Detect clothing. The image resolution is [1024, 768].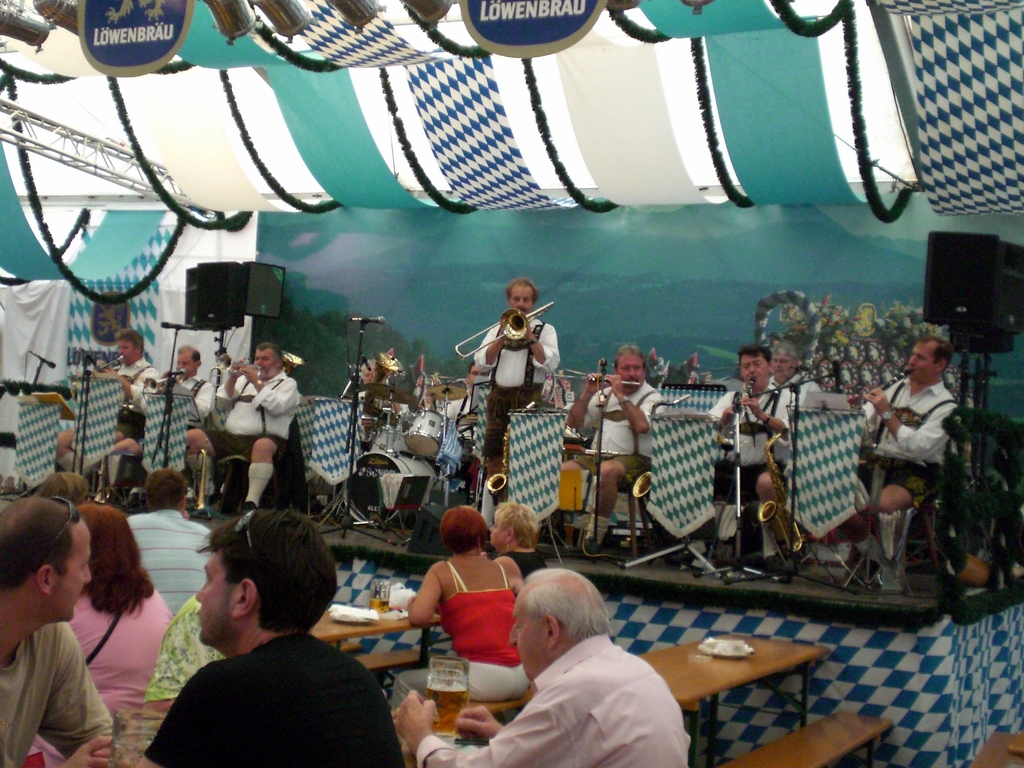
box=[784, 378, 821, 415].
